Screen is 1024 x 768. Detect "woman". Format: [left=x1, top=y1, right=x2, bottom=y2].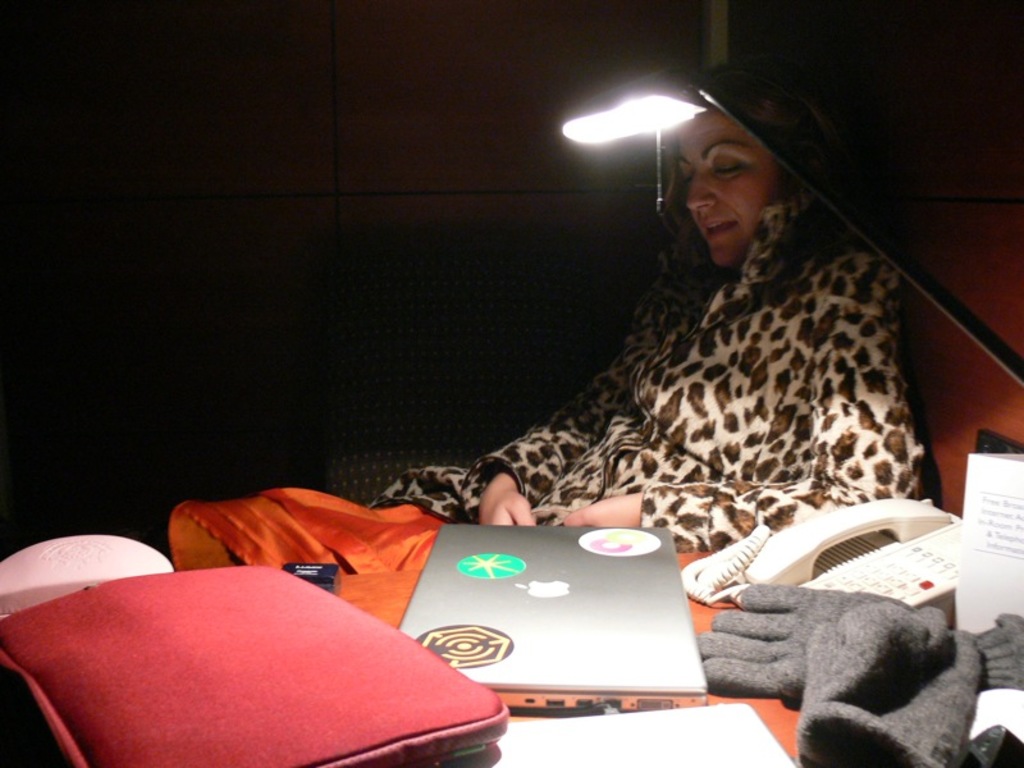
[left=155, top=50, right=948, bottom=570].
